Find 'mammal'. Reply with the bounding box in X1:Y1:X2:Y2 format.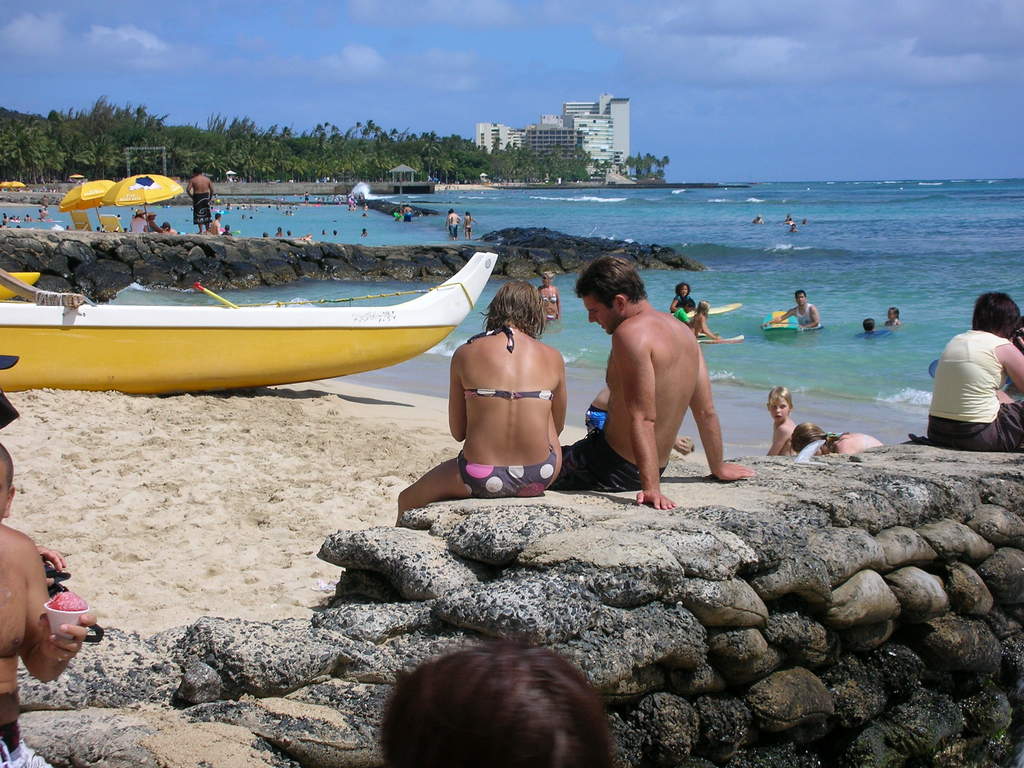
274:202:278:210.
